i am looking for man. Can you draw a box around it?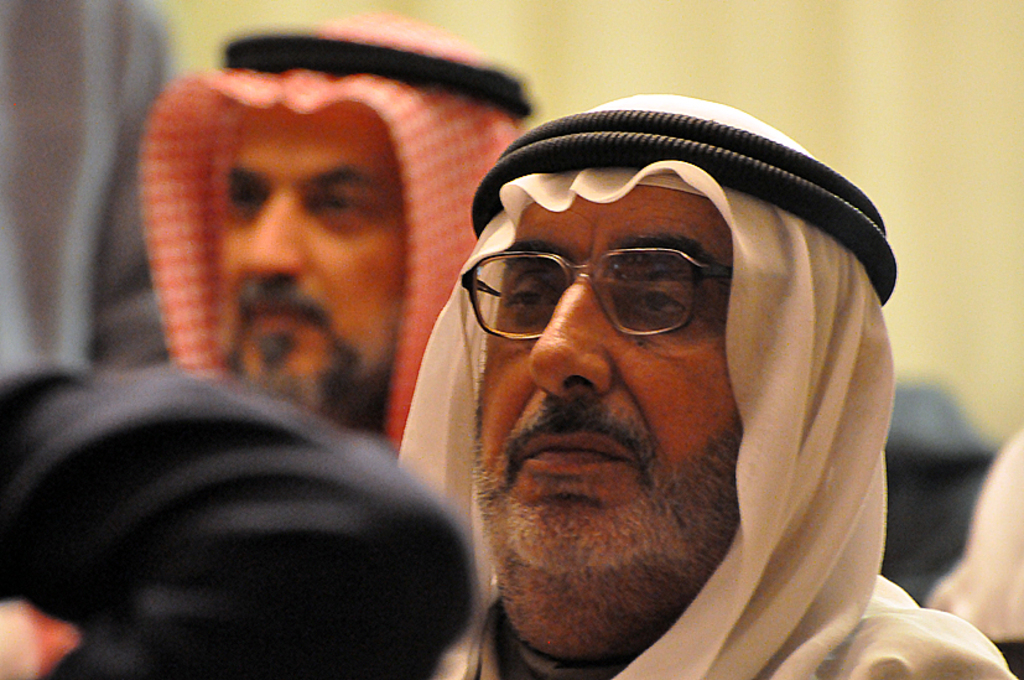
Sure, the bounding box is (391,88,1015,679).
